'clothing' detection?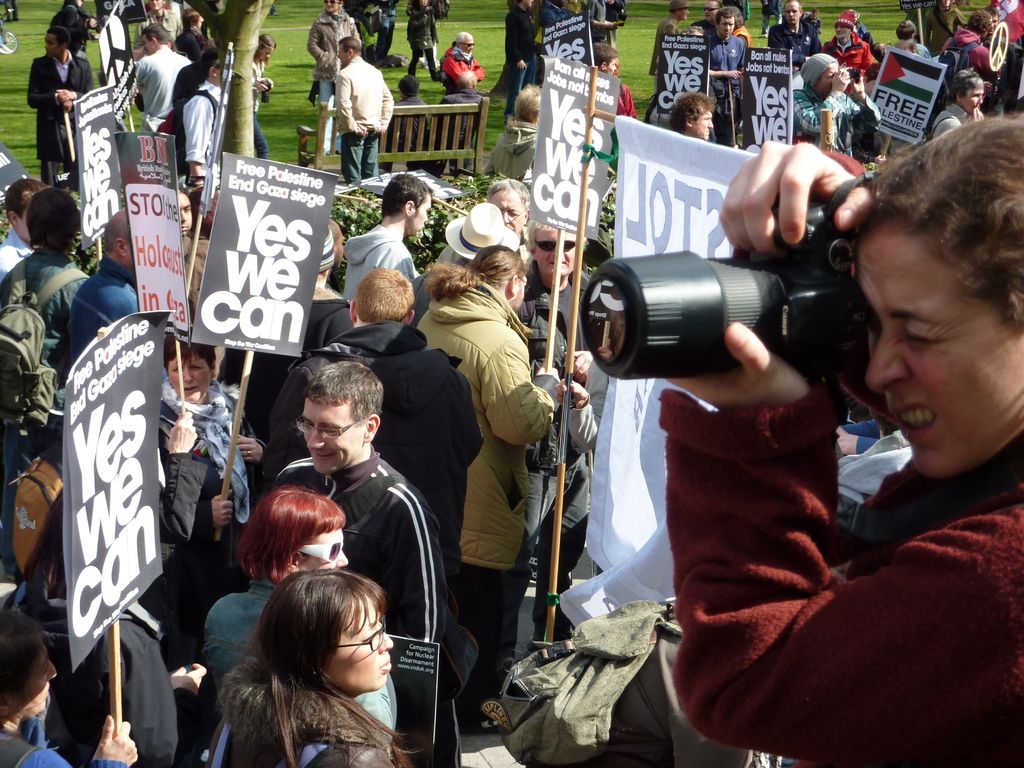
l=435, t=89, r=483, b=173
